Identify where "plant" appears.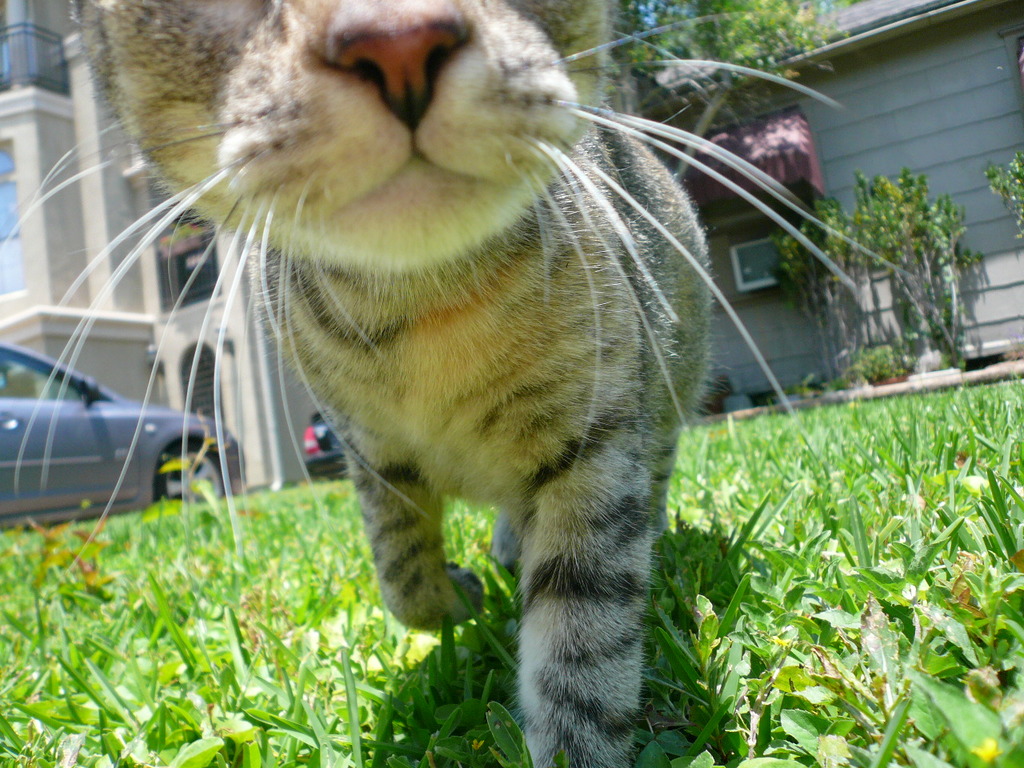
Appears at 985, 152, 1023, 254.
